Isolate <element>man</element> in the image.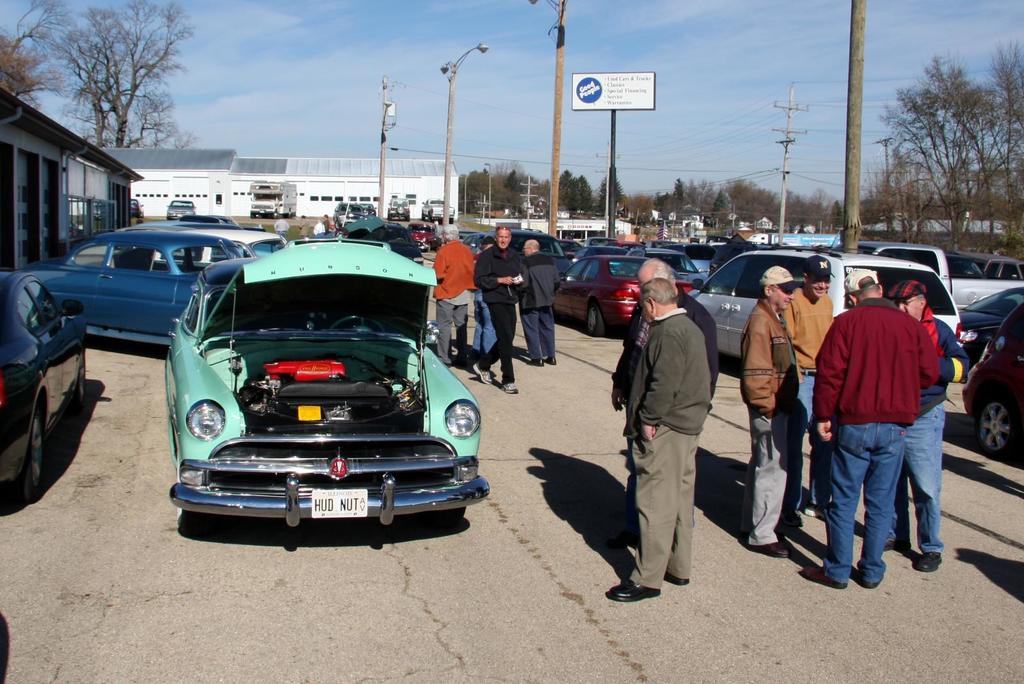
Isolated region: box=[433, 222, 475, 365].
